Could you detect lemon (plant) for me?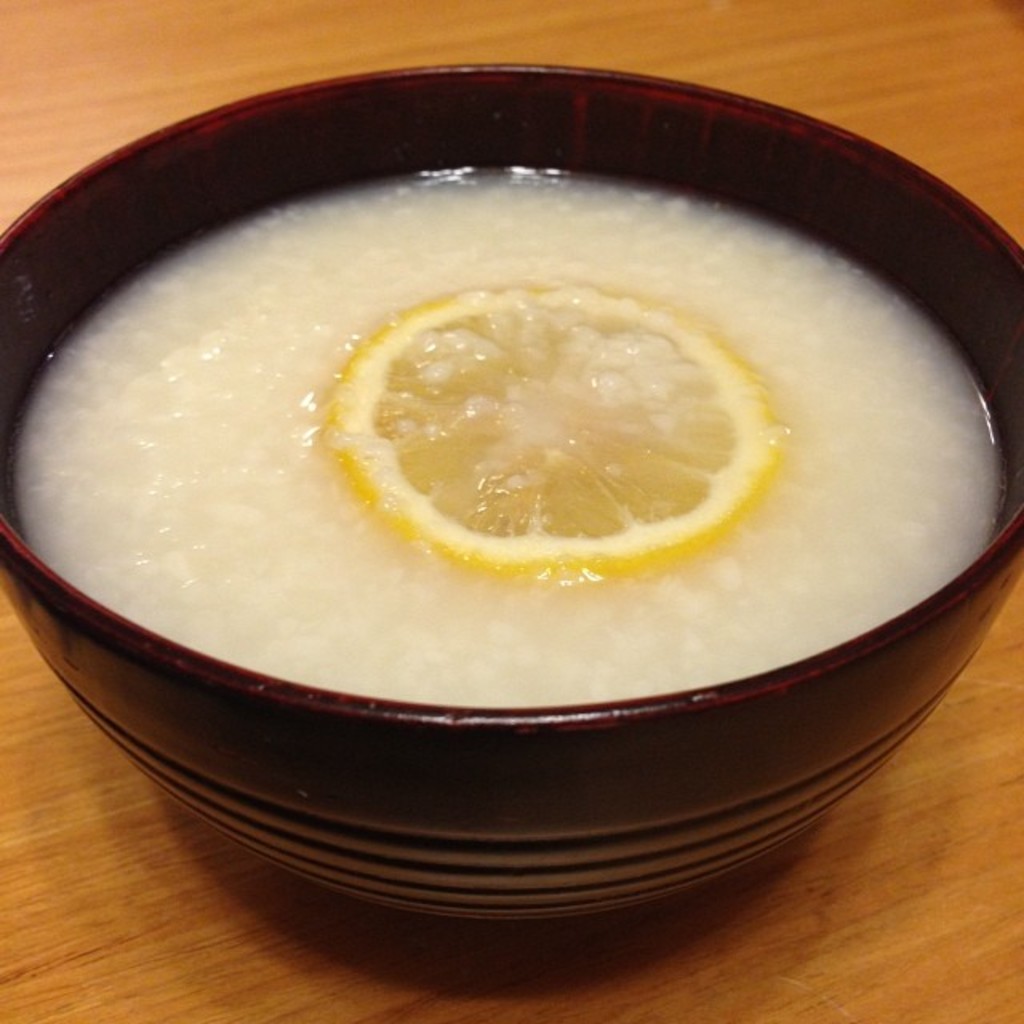
Detection result: {"x1": 310, "y1": 291, "x2": 779, "y2": 595}.
